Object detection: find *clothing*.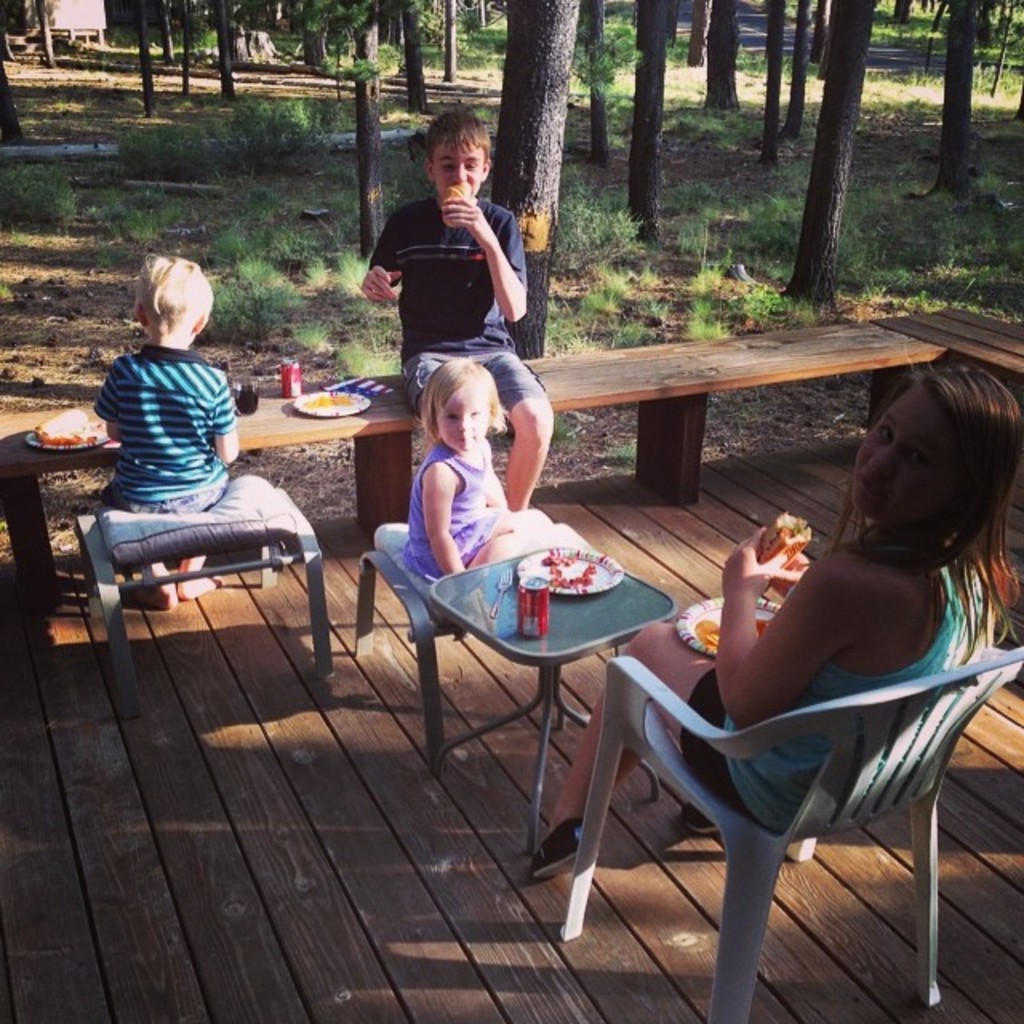
l=670, t=554, r=1006, b=846.
